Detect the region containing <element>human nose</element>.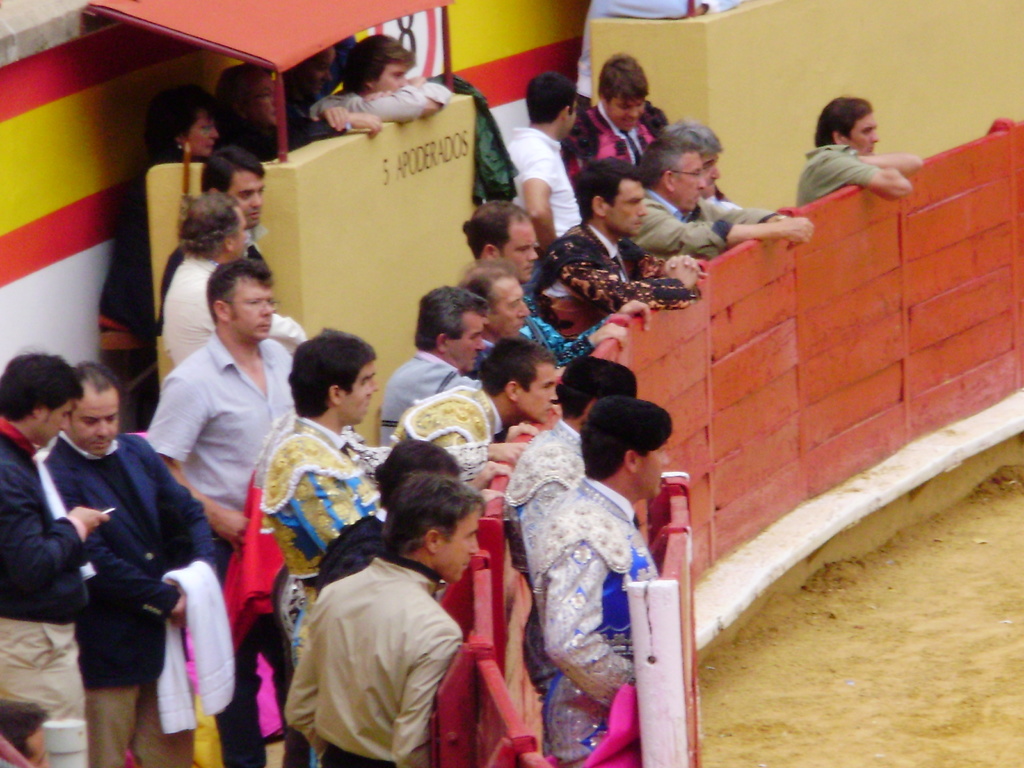
60/414/70/433.
